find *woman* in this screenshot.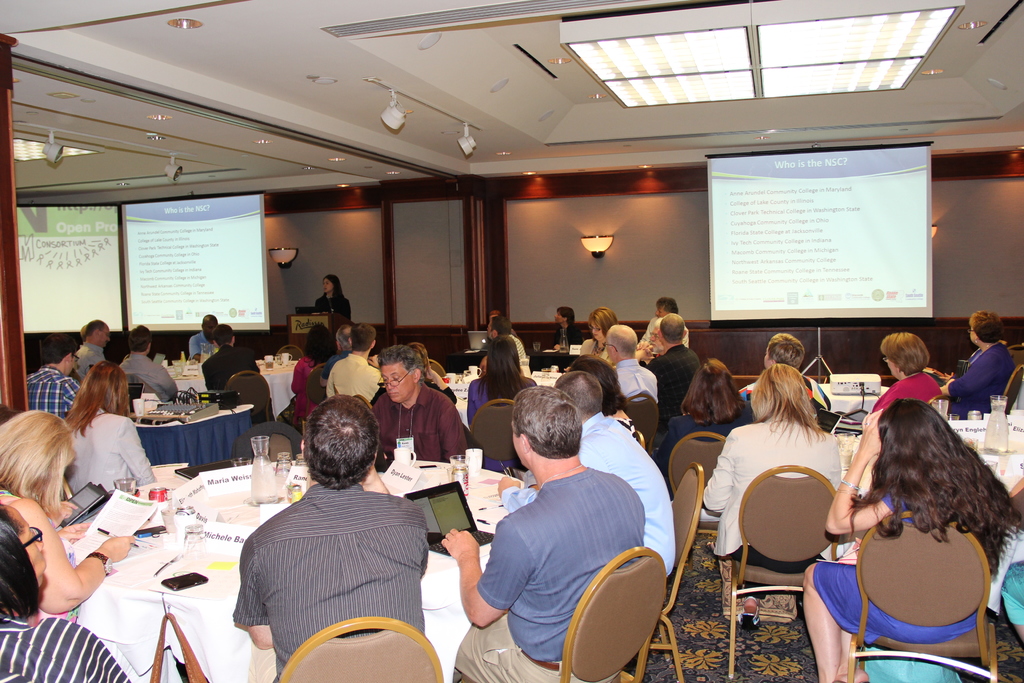
The bounding box for *woman* is 0,411,134,621.
